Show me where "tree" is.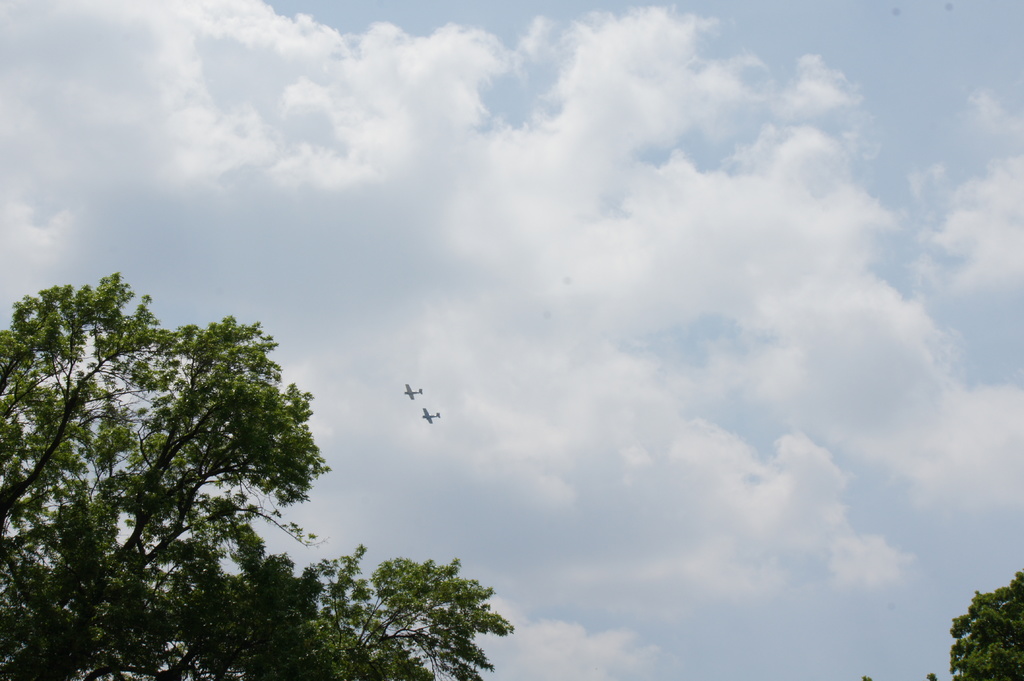
"tree" is at bbox(321, 555, 512, 668).
